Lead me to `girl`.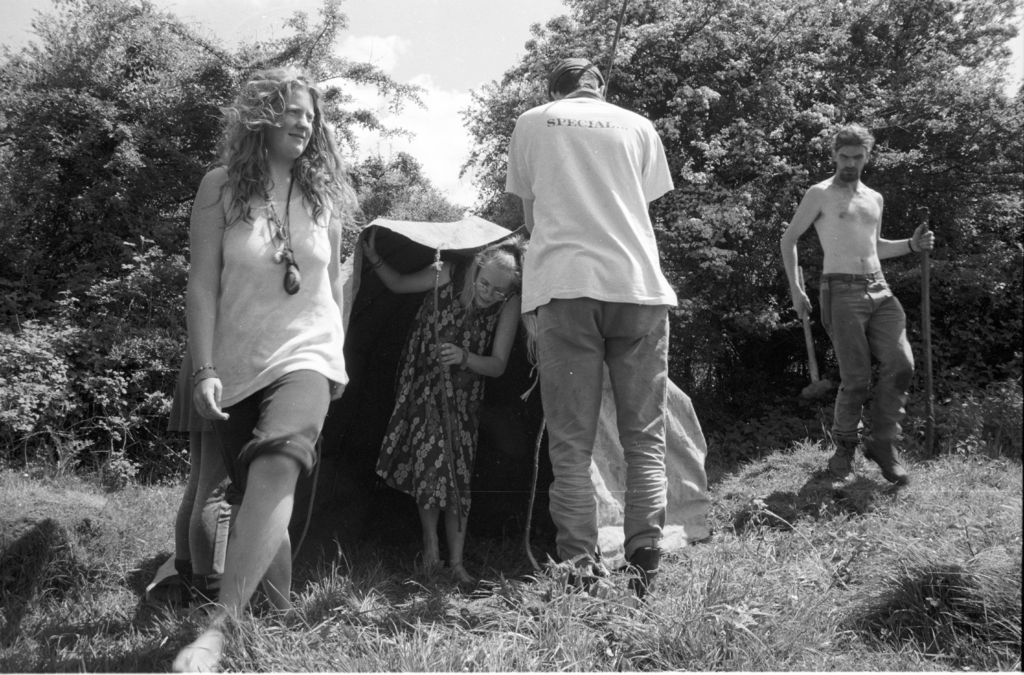
Lead to Rect(358, 227, 536, 605).
